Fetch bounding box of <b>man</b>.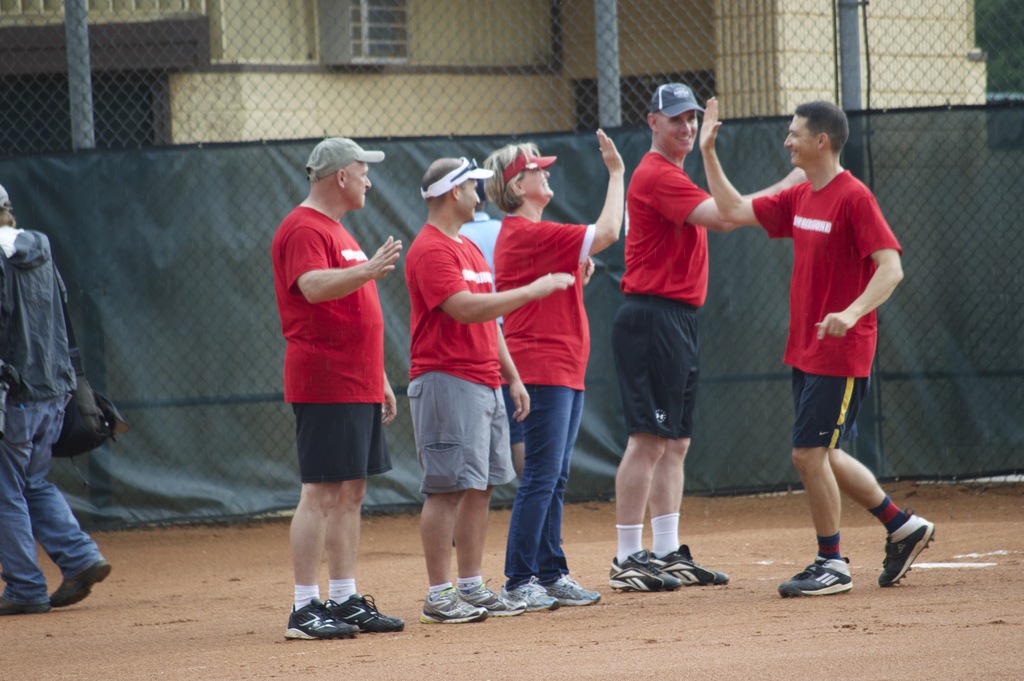
Bbox: 270/139/404/642.
